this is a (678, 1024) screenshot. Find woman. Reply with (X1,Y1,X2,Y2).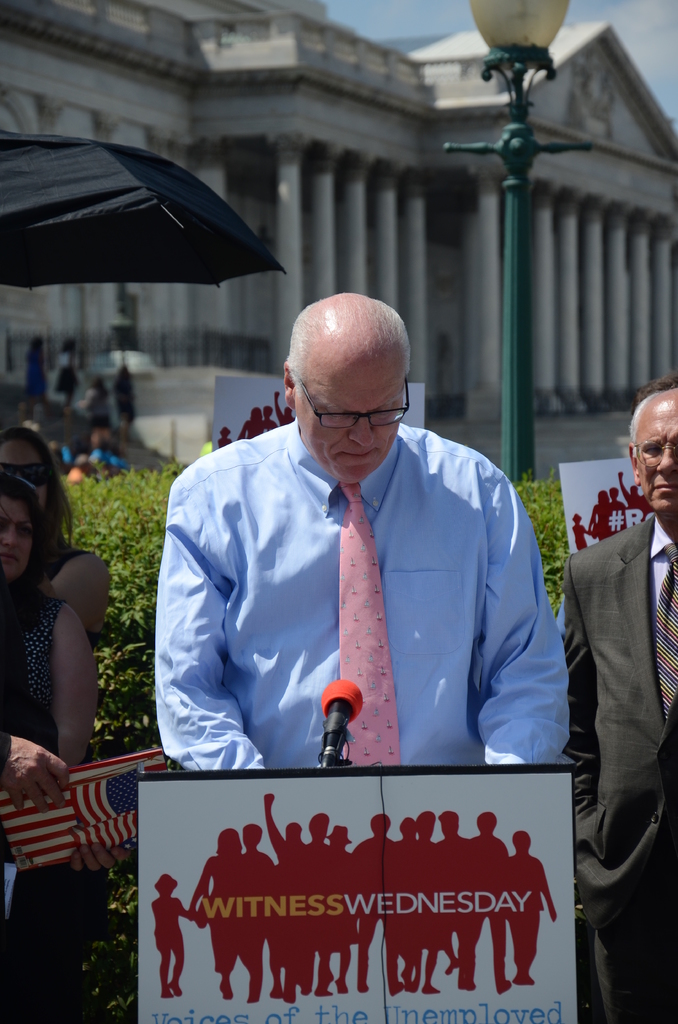
(0,468,97,1023).
